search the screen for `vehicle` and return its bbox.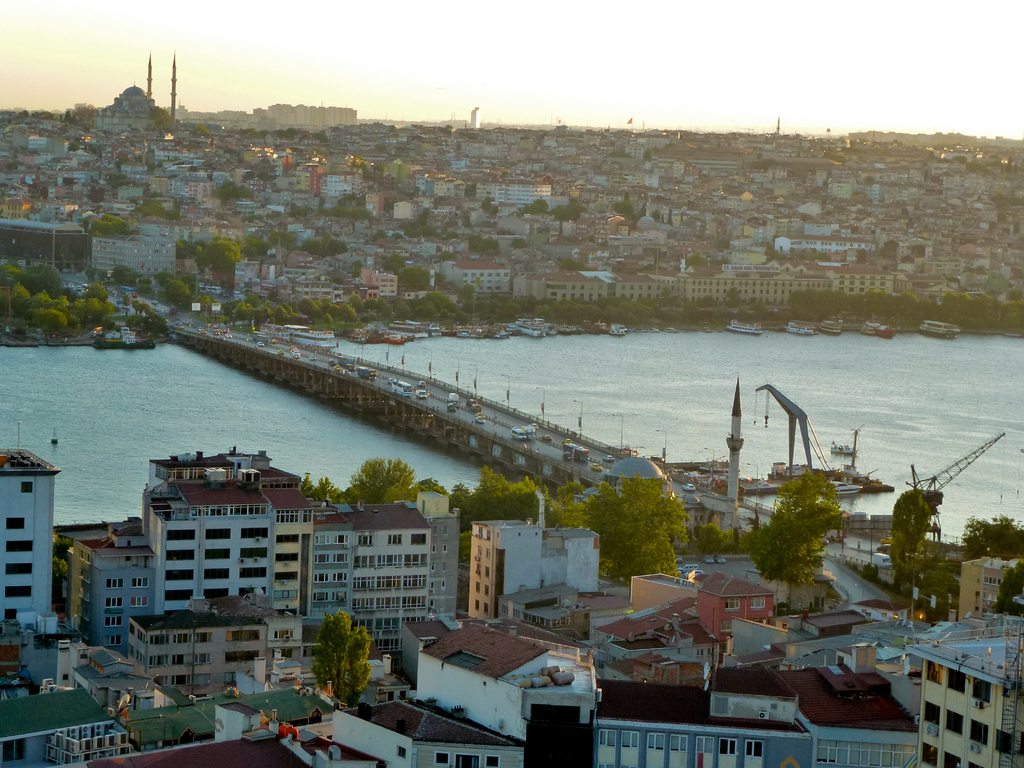
Found: BBox(217, 333, 229, 340).
